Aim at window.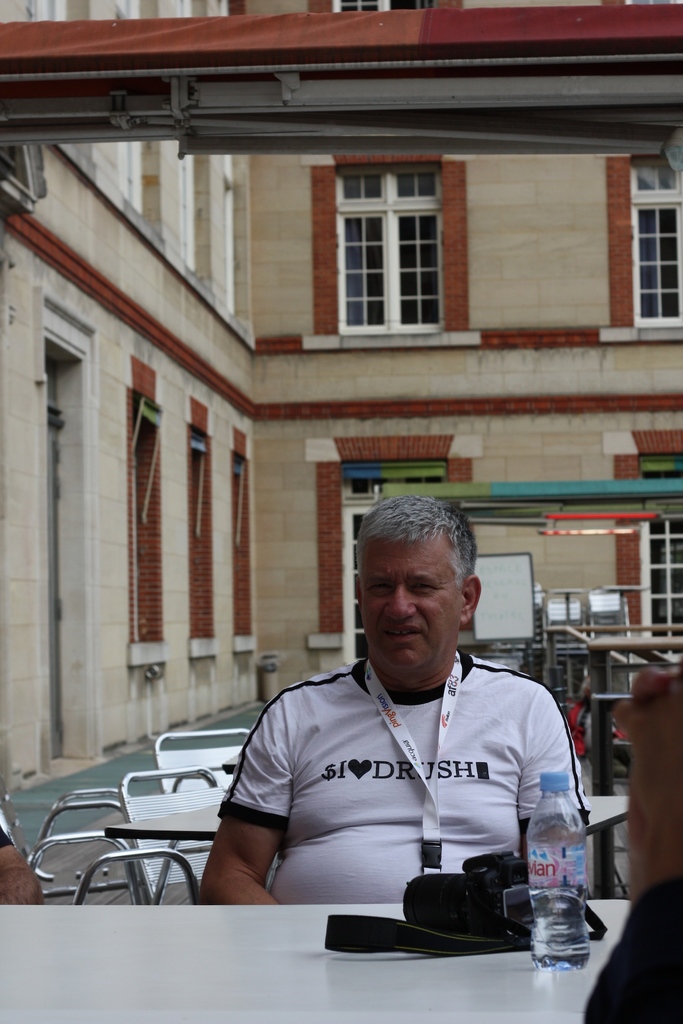
Aimed at left=229, top=442, right=253, bottom=652.
